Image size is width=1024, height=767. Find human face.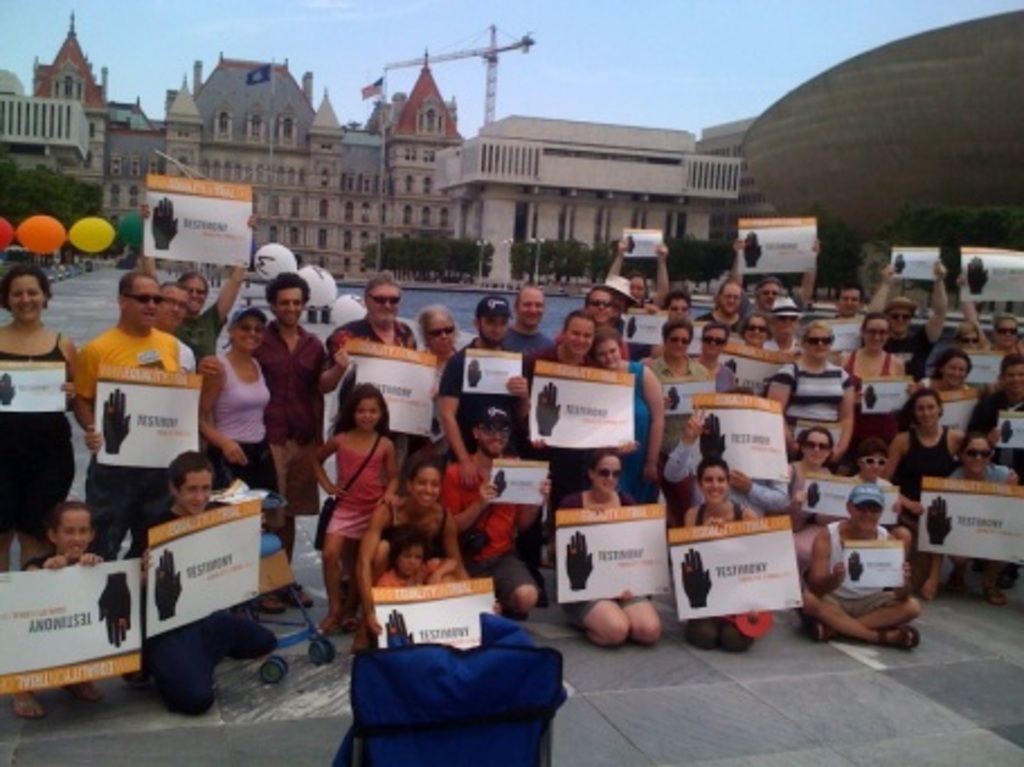
(956, 326, 981, 353).
